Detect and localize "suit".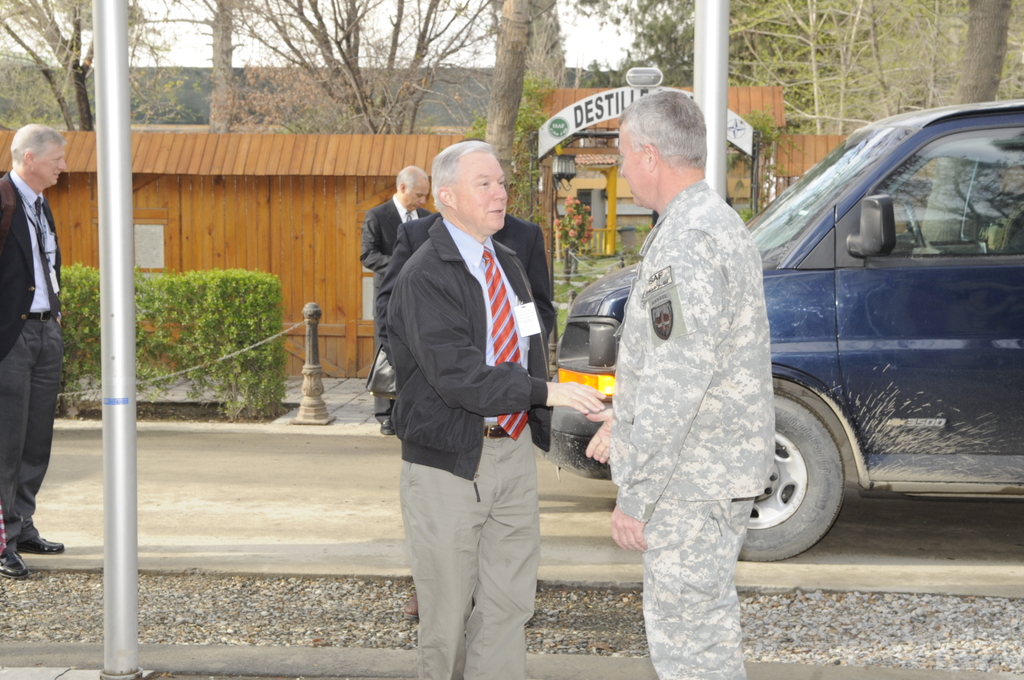
Localized at pyautogui.locateOnScreen(372, 209, 555, 366).
